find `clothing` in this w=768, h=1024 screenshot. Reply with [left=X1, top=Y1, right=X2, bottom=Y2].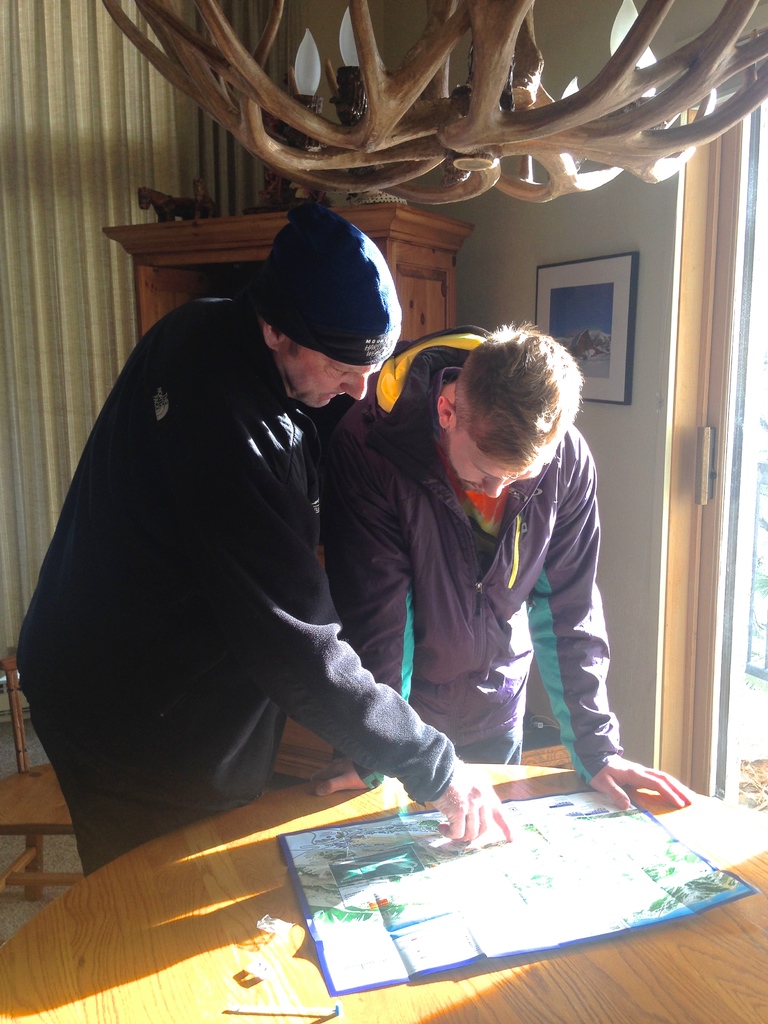
[left=324, top=321, right=618, bottom=784].
